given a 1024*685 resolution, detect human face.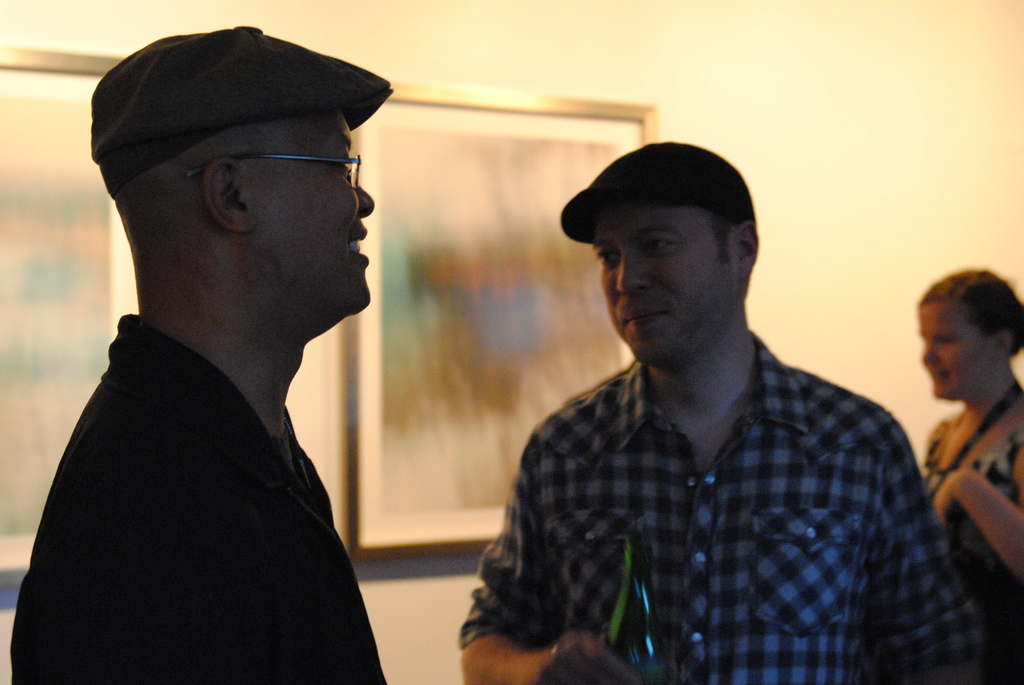
[x1=920, y1=307, x2=986, y2=400].
